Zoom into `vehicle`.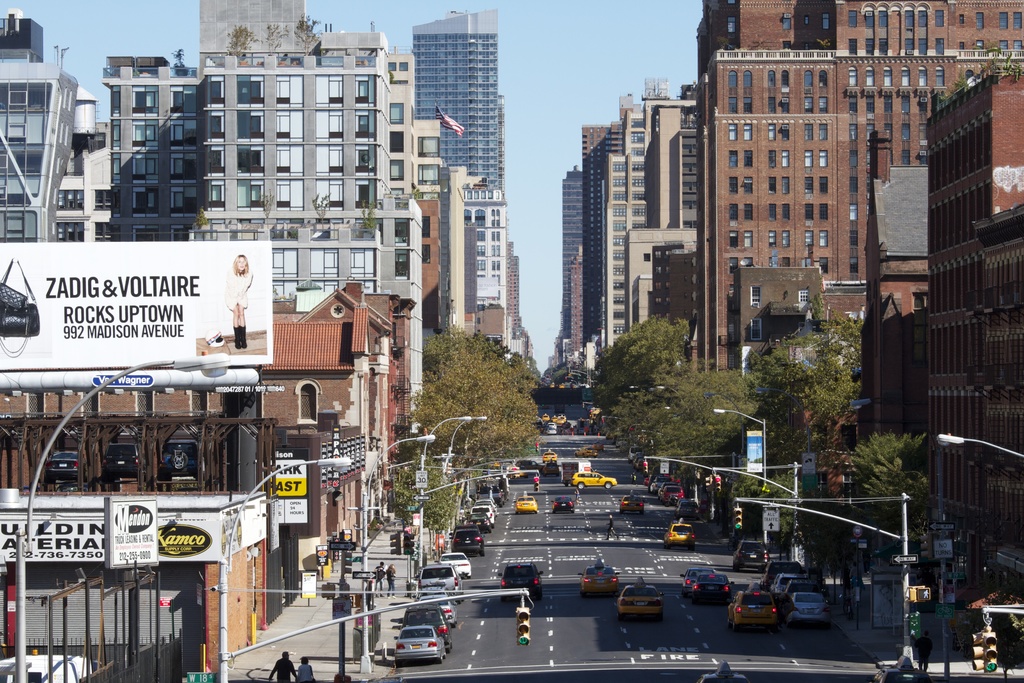
Zoom target: 660/481/691/504.
